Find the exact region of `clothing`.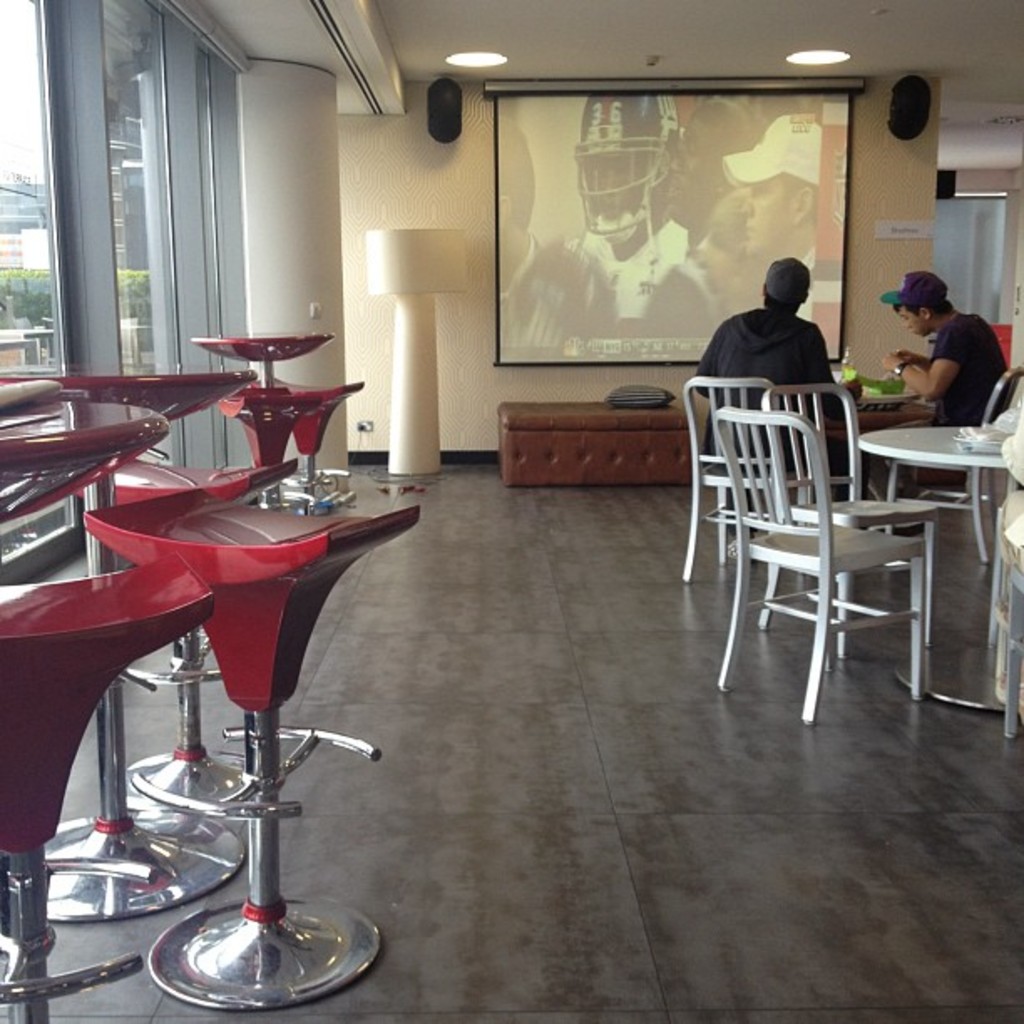
Exact region: [x1=559, y1=223, x2=693, y2=328].
